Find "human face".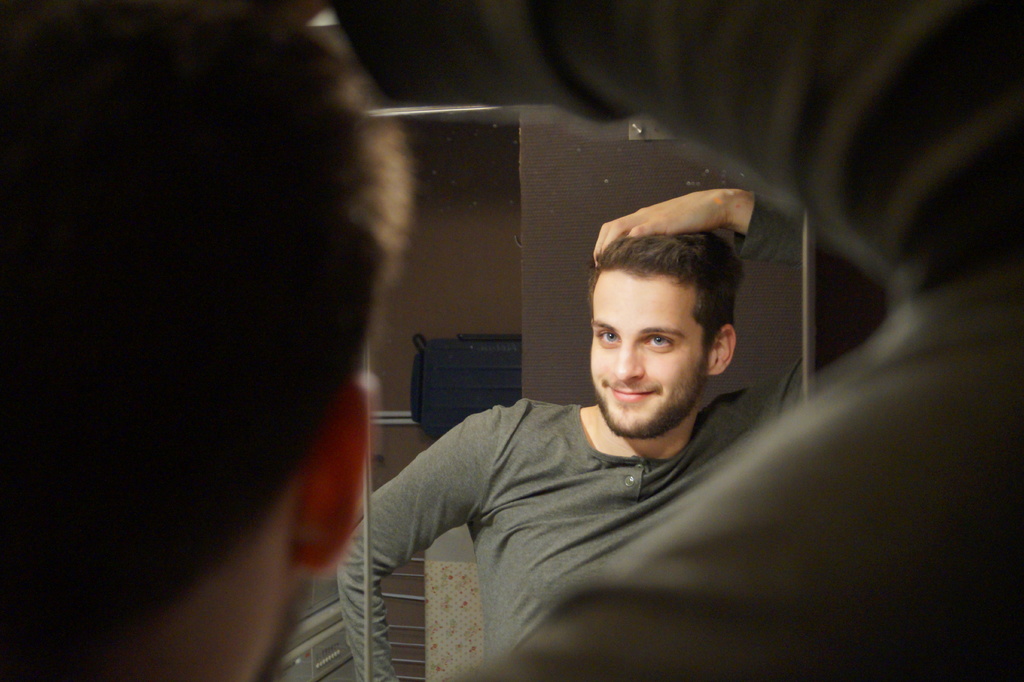
<box>588,273,710,435</box>.
